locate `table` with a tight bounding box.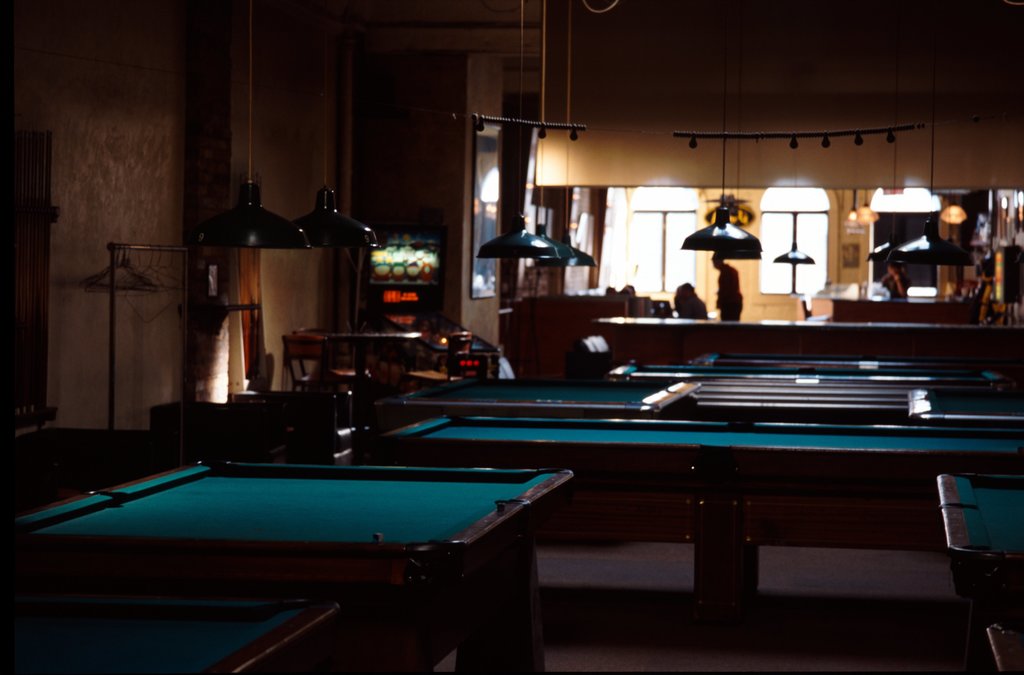
BBox(0, 441, 607, 662).
